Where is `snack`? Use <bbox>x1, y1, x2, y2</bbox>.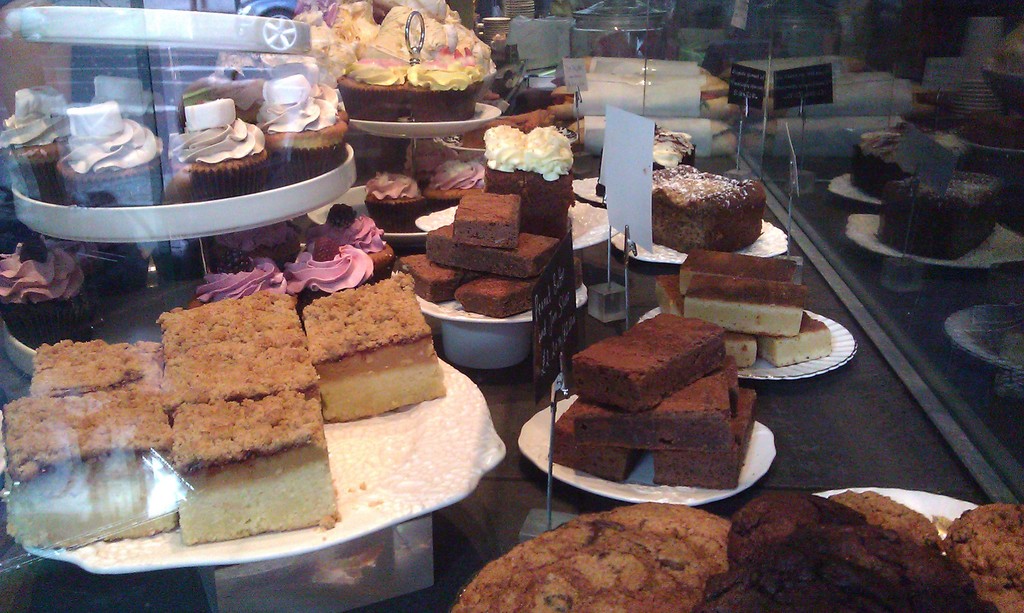
<bbox>0, 225, 113, 328</bbox>.
